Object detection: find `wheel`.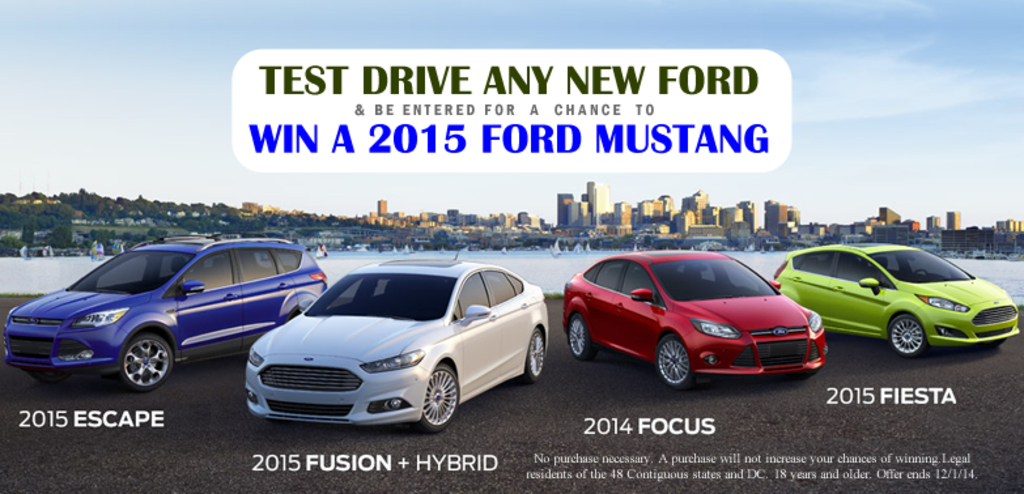
detection(524, 329, 549, 378).
